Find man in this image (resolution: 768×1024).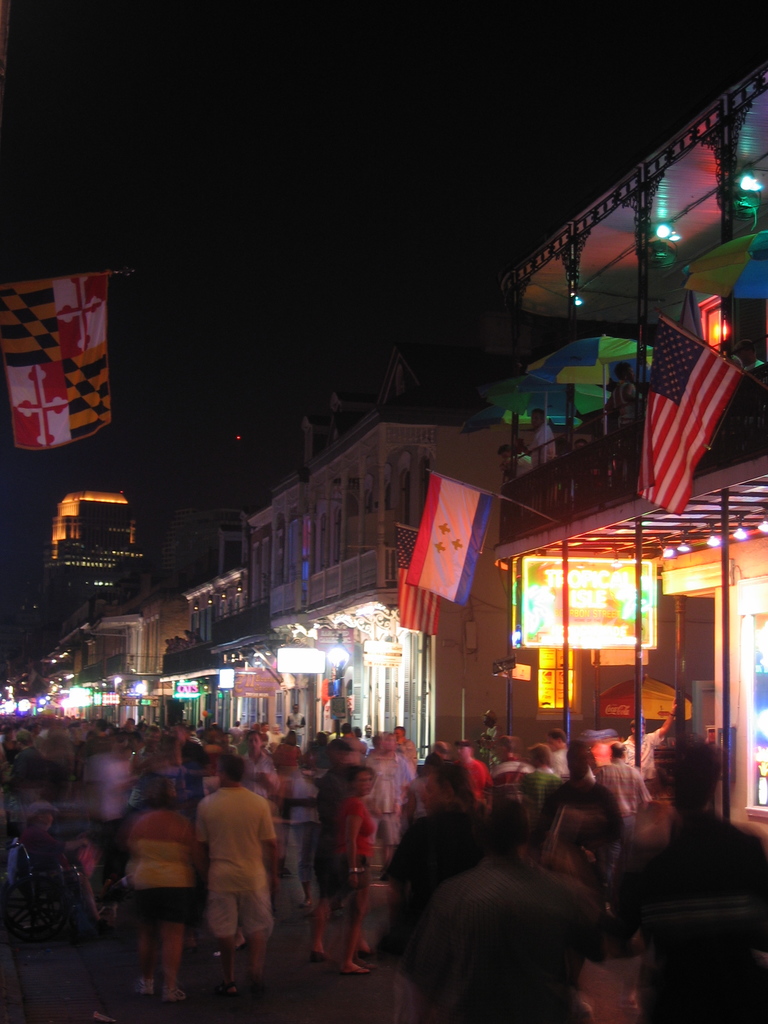
<box>312,736,396,960</box>.
